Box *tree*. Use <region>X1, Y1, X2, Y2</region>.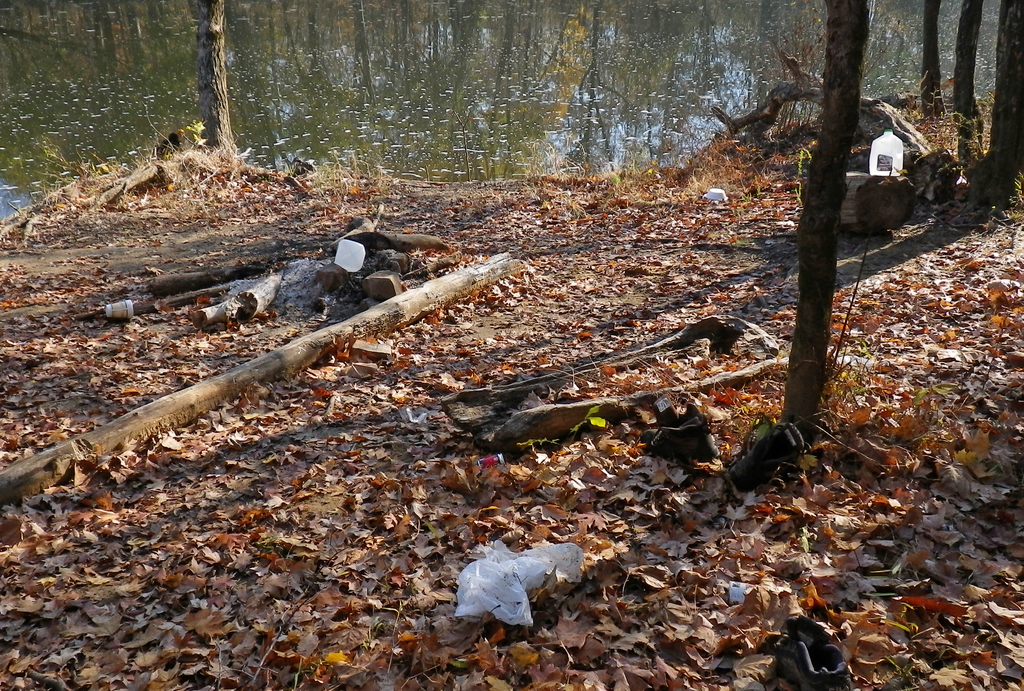
<region>952, 0, 988, 145</region>.
